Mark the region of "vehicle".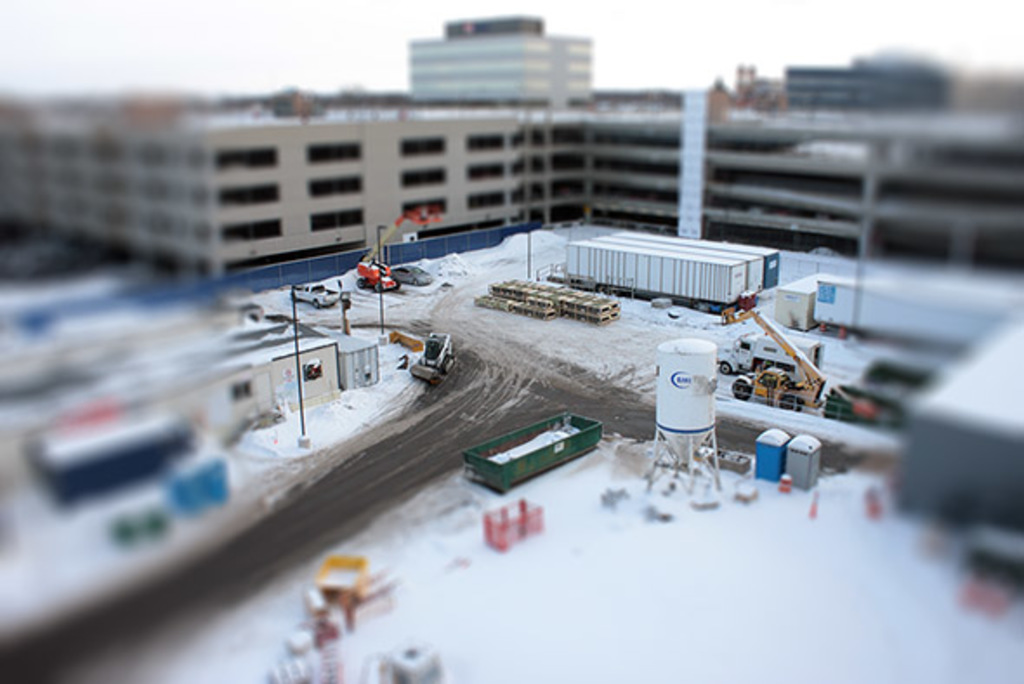
Region: crop(292, 281, 338, 309).
